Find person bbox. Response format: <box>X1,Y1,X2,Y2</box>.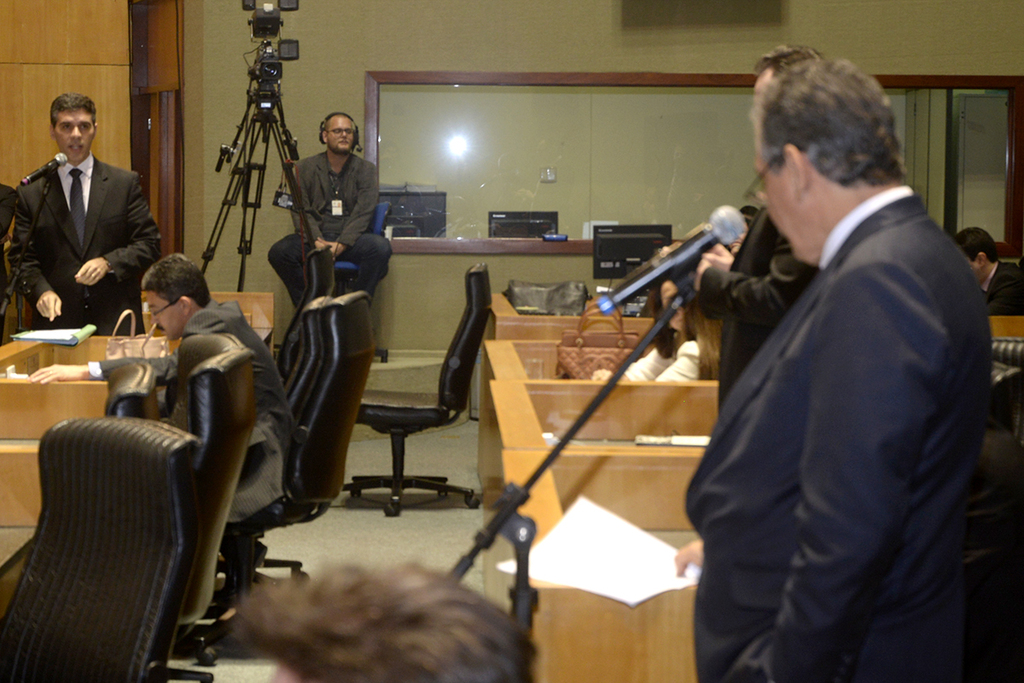
<box>268,106,391,312</box>.
